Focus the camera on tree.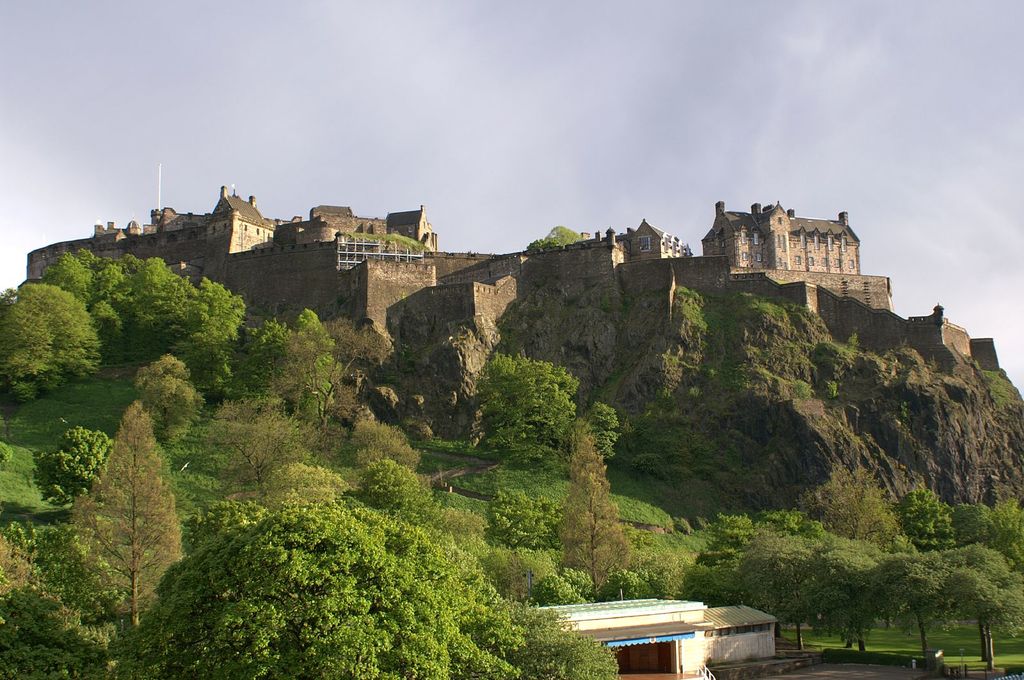
Focus region: [190,277,246,381].
